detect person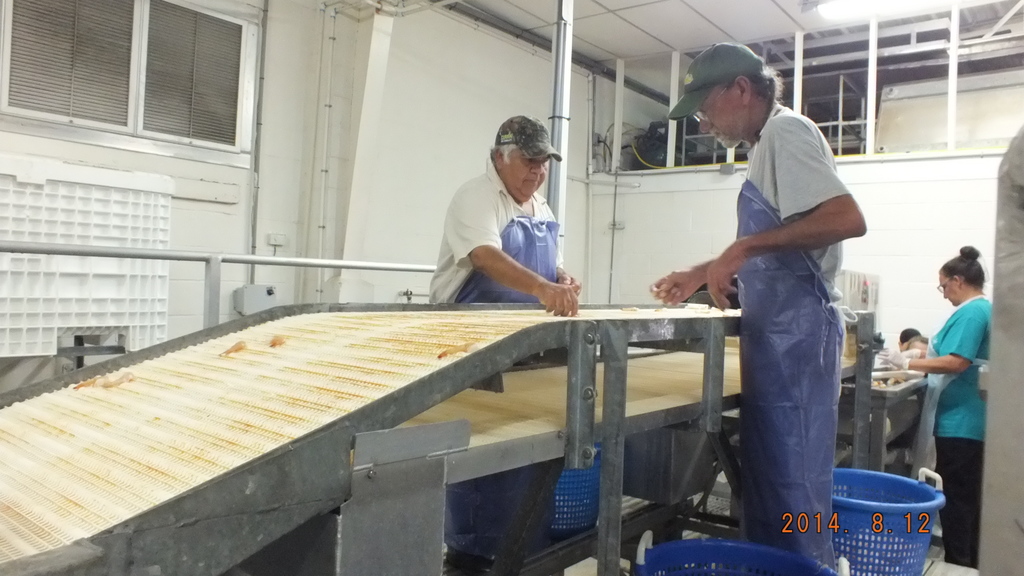
(x1=909, y1=252, x2=994, y2=570)
